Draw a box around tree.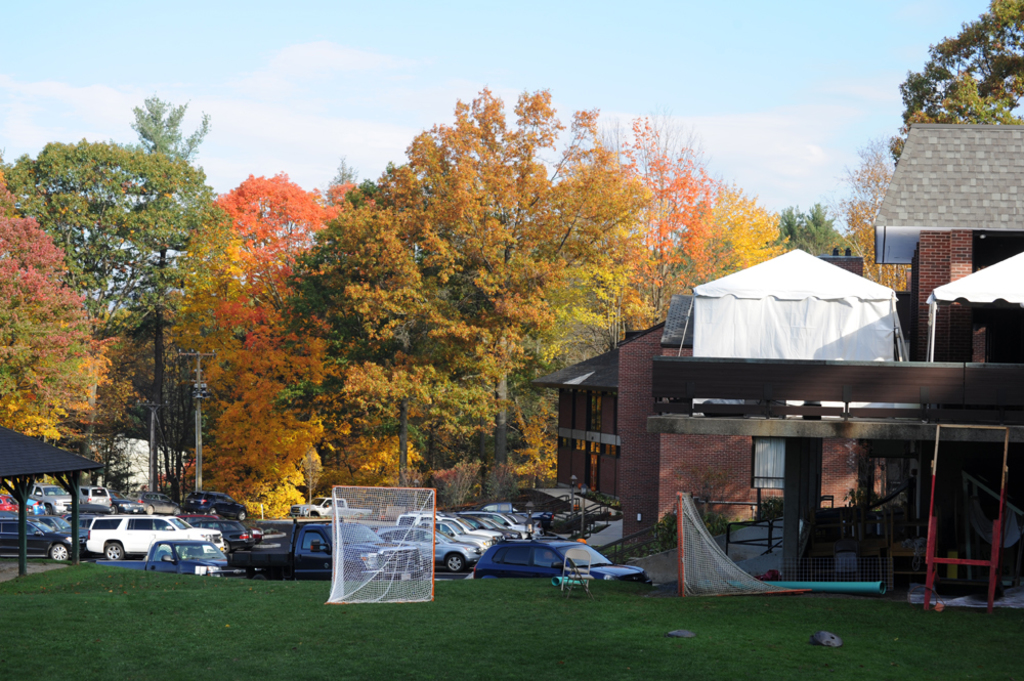
{"x1": 87, "y1": 51, "x2": 247, "y2": 437}.
